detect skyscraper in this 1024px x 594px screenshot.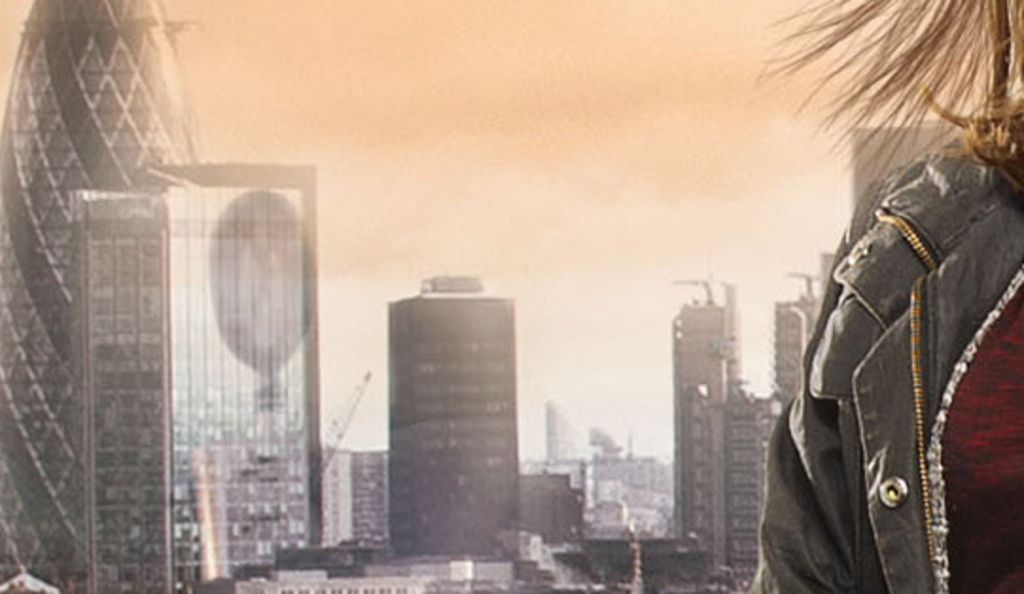
Detection: x1=369 y1=248 x2=532 y2=573.
